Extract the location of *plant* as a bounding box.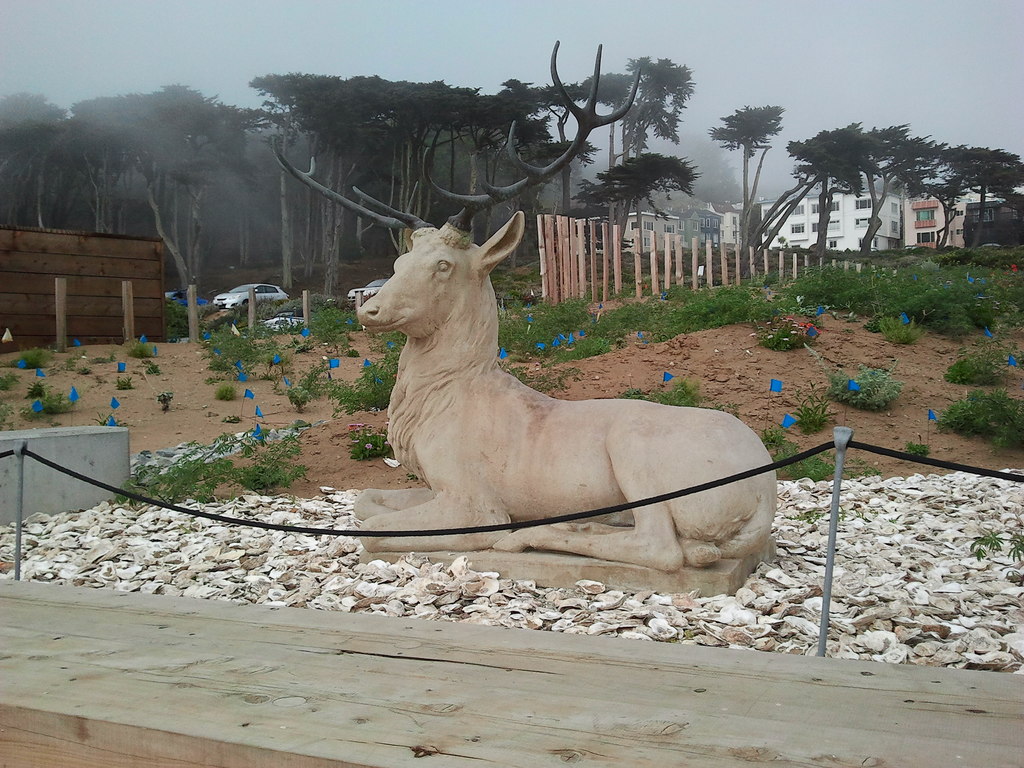
{"x1": 781, "y1": 508, "x2": 825, "y2": 524}.
